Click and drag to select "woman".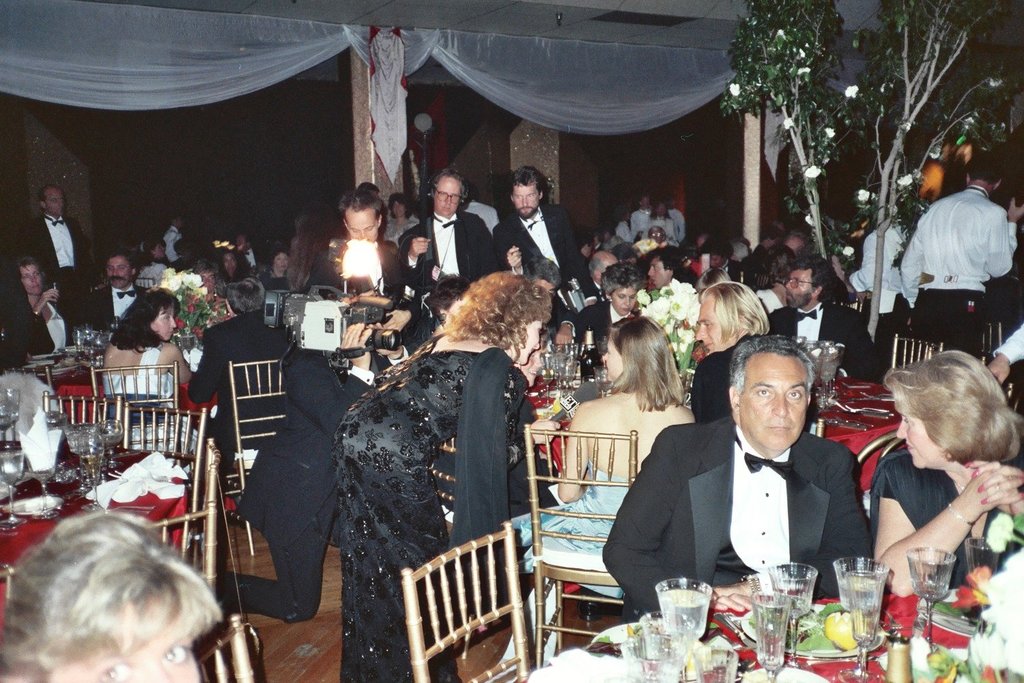
Selection: 631,195,651,238.
